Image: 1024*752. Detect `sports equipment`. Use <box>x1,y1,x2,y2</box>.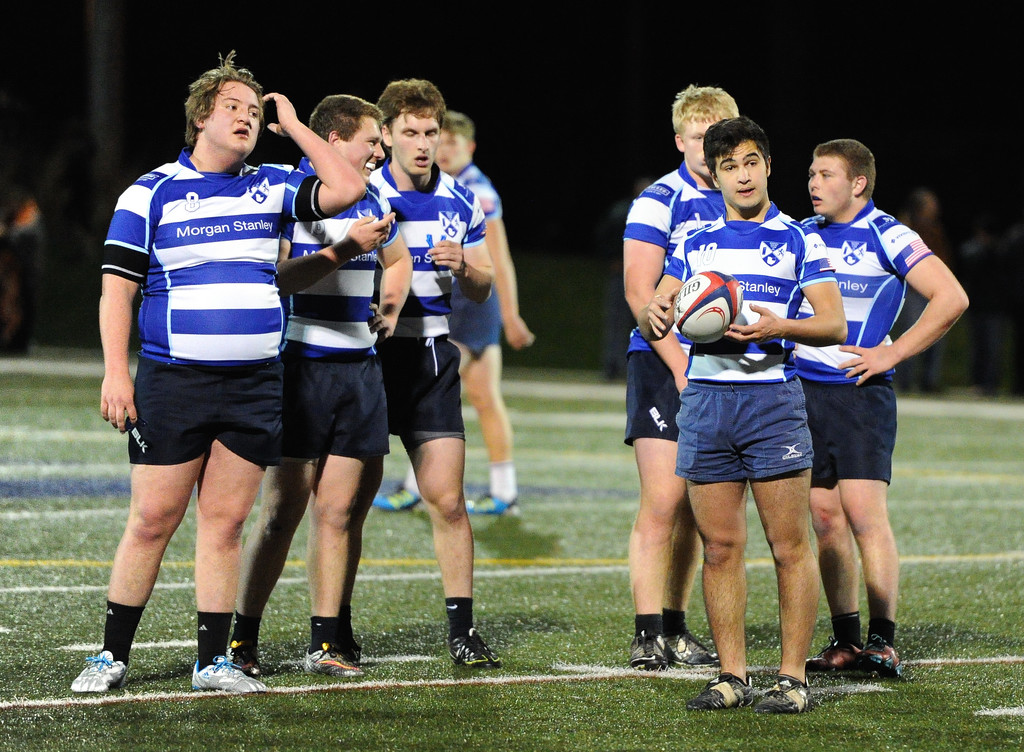
<box>687,675,753,710</box>.
